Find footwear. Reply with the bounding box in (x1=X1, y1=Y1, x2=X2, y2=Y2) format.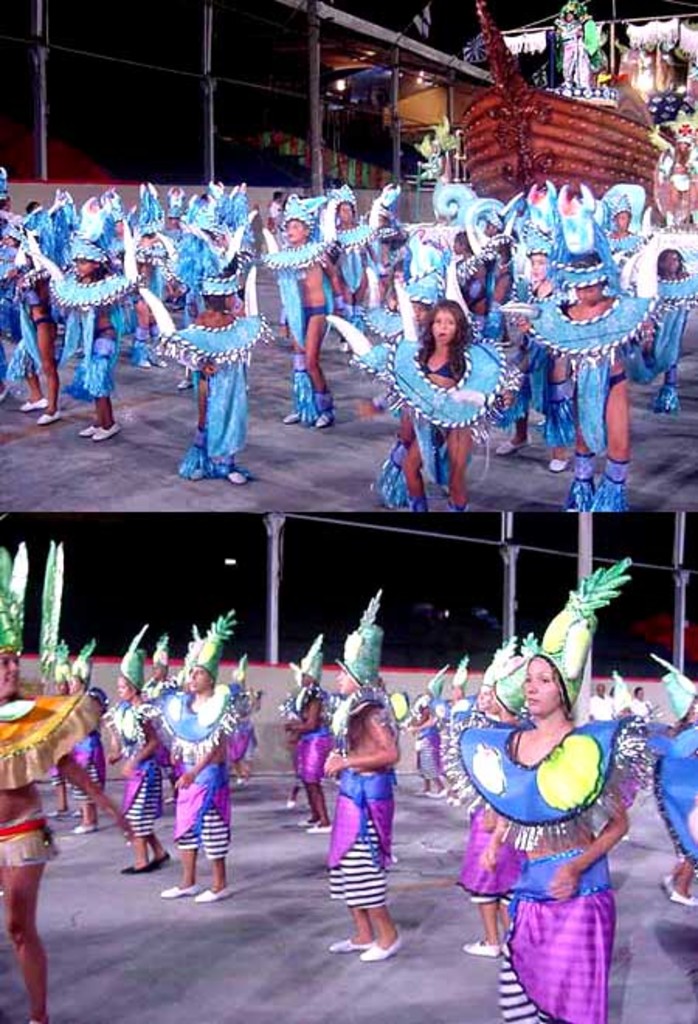
(x1=549, y1=456, x2=565, y2=473).
